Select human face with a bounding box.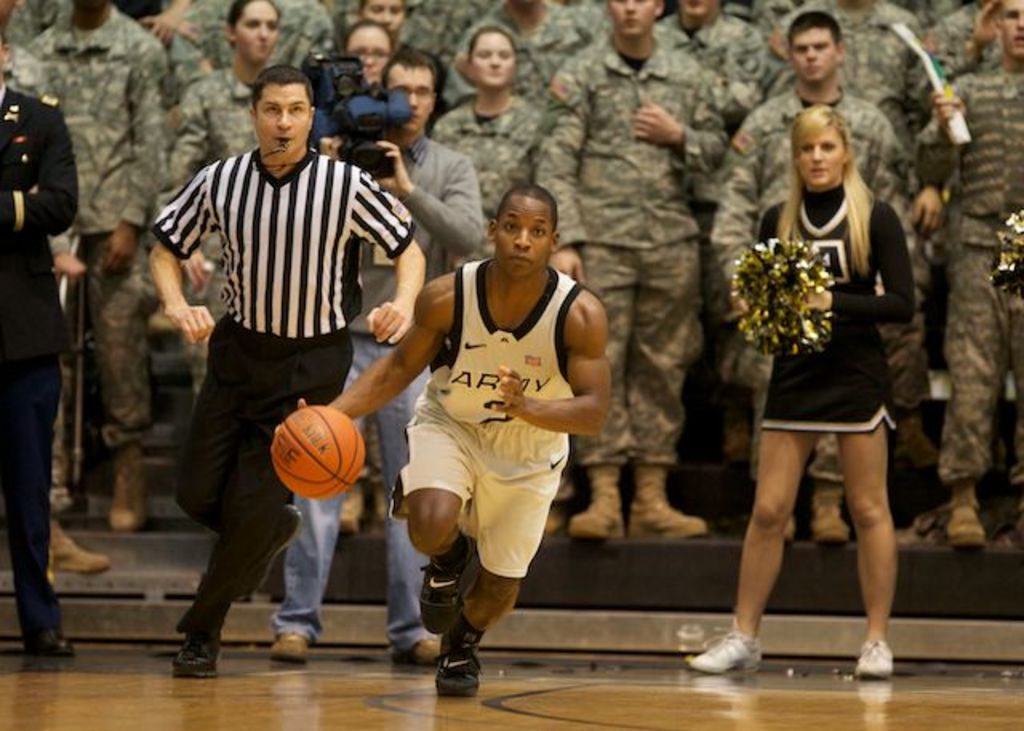
{"left": 246, "top": 86, "right": 314, "bottom": 173}.
